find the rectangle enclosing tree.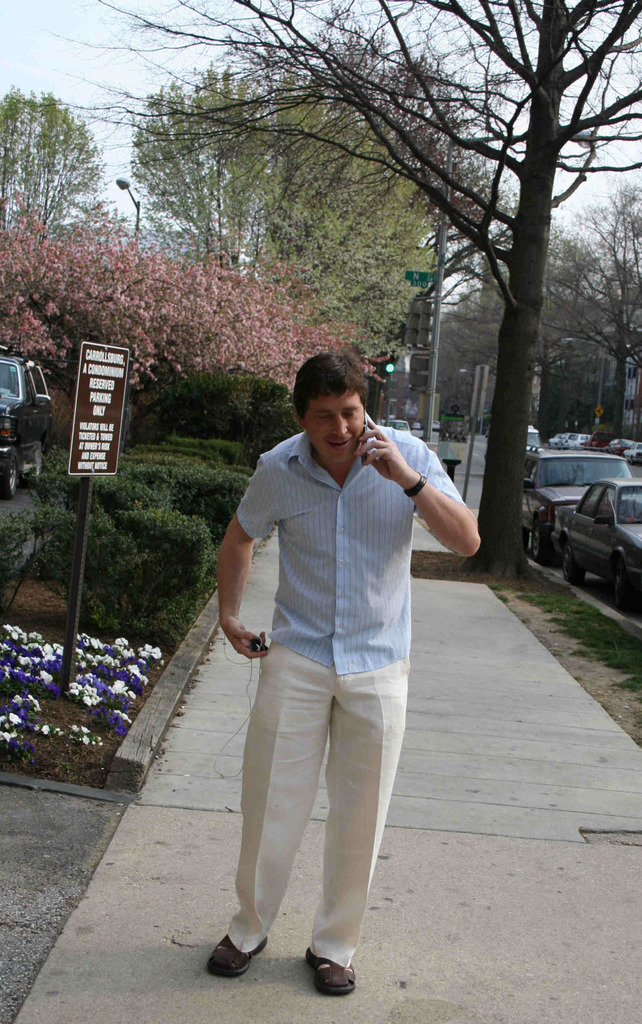
[0,193,383,449].
